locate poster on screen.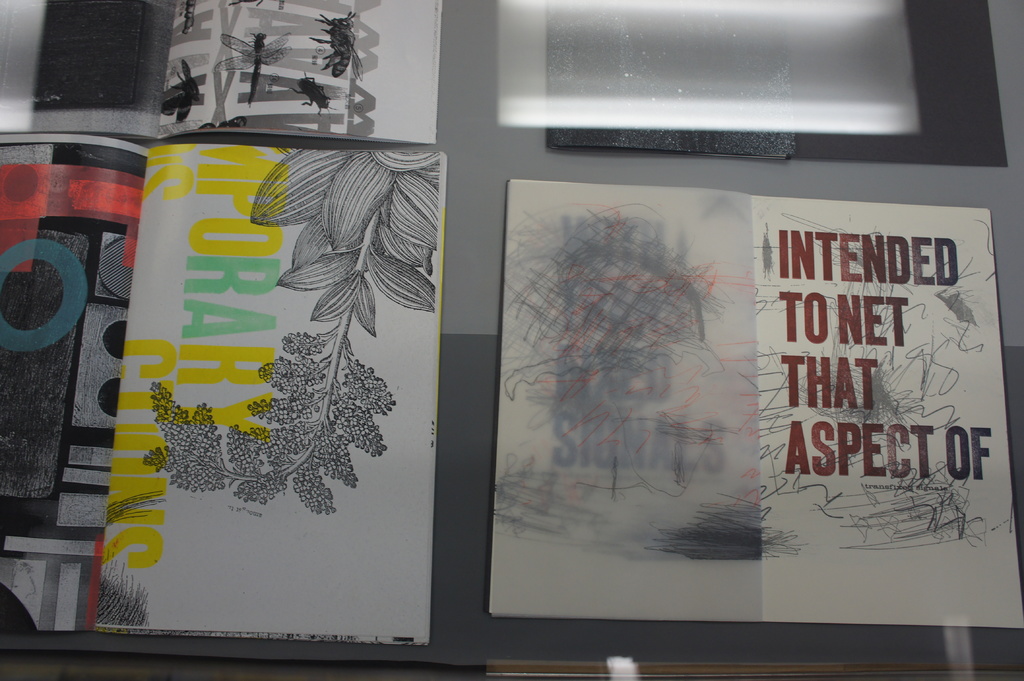
On screen at left=0, top=0, right=1023, bottom=680.
